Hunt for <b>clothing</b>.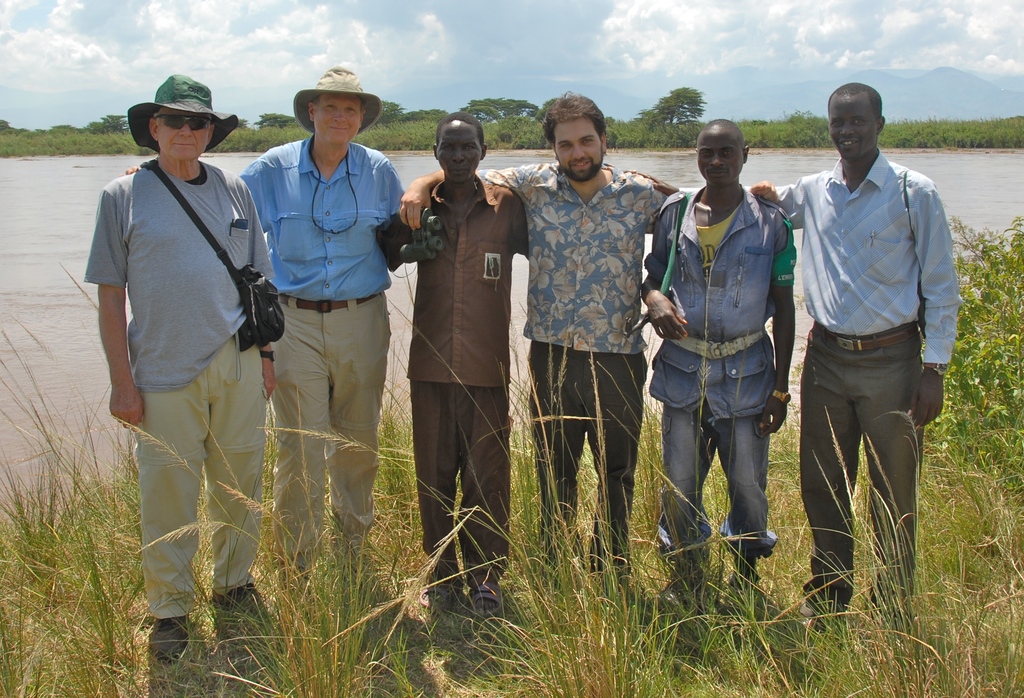
Hunted down at region(477, 160, 663, 580).
